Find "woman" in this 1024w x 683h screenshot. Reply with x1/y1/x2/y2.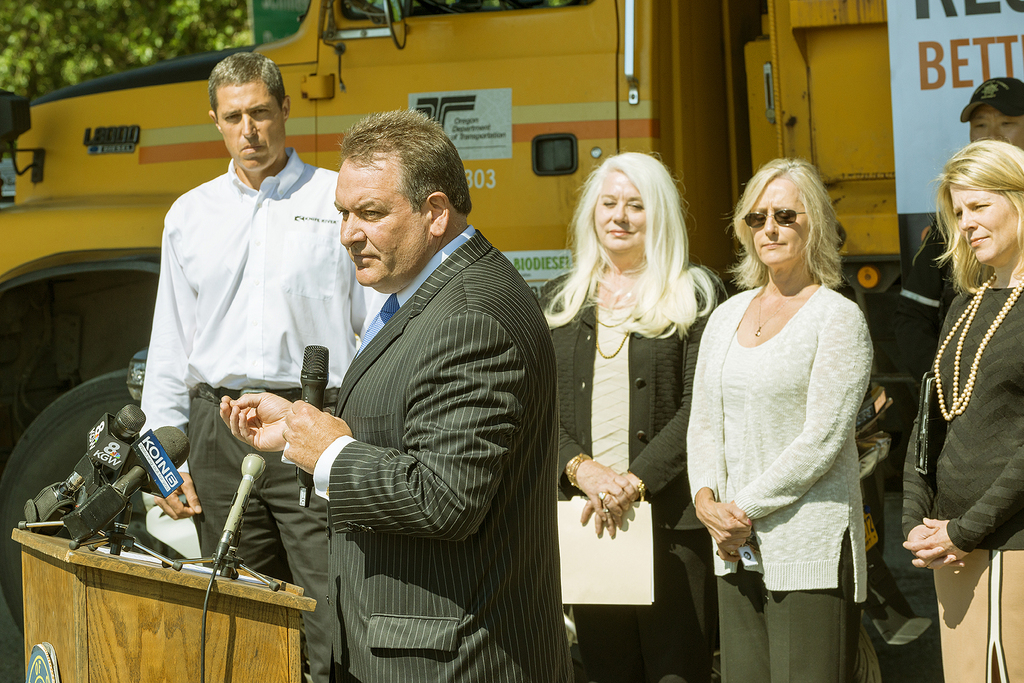
536/147/727/682.
